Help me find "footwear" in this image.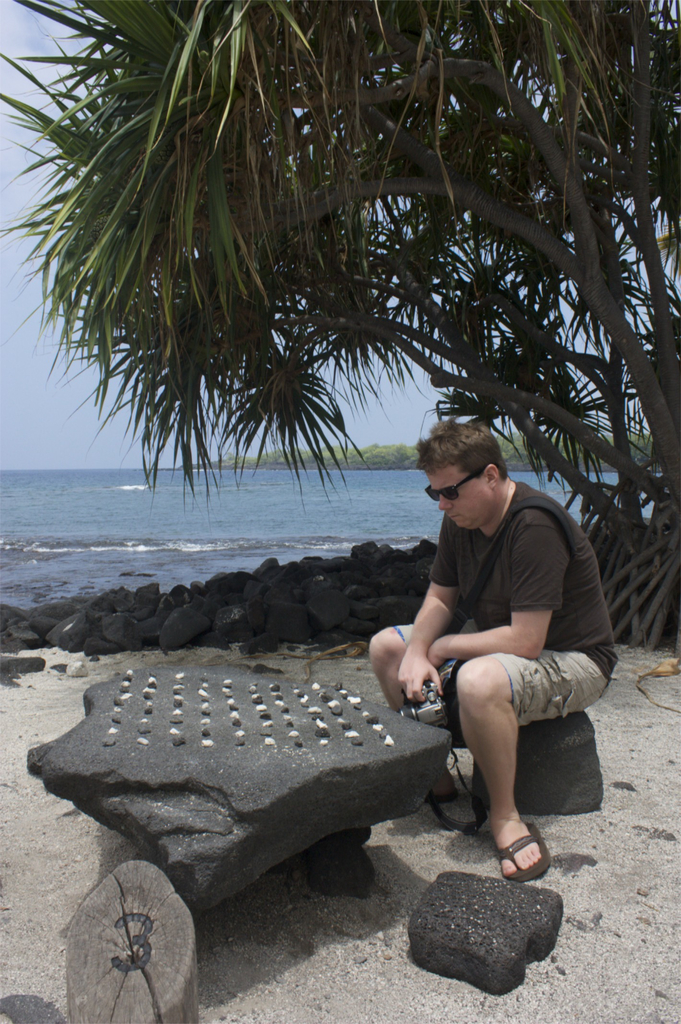
Found it: pyautogui.locateOnScreen(493, 826, 562, 893).
